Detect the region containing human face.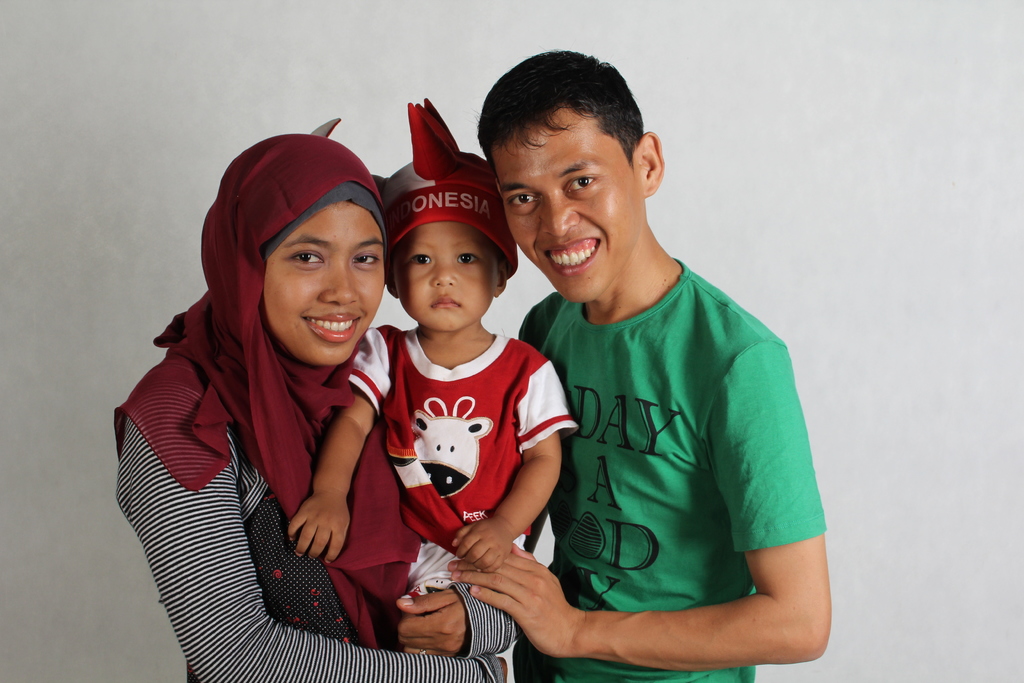
261/205/383/368.
